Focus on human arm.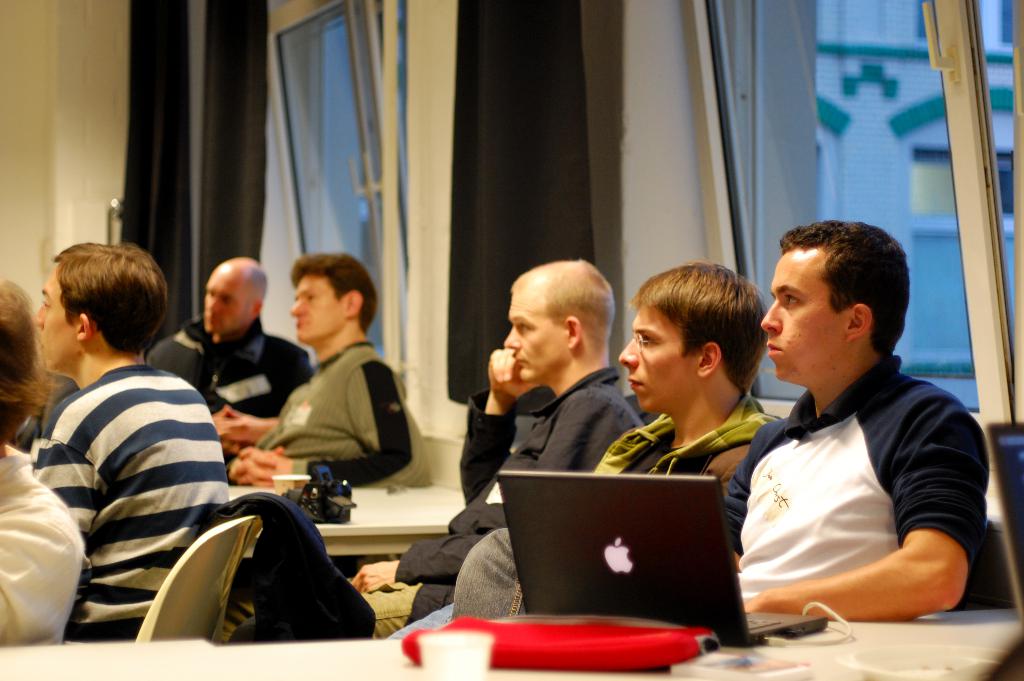
Focused at box=[350, 377, 636, 593].
